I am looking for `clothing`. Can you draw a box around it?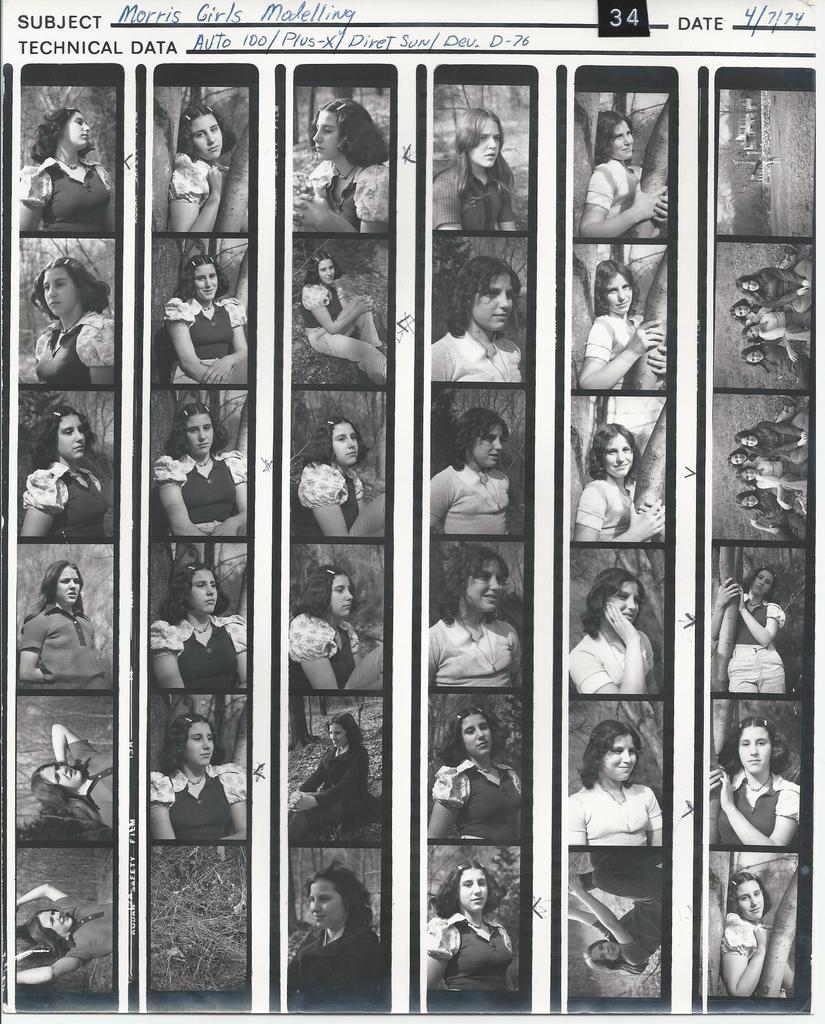
Sure, the bounding box is 309, 452, 359, 543.
